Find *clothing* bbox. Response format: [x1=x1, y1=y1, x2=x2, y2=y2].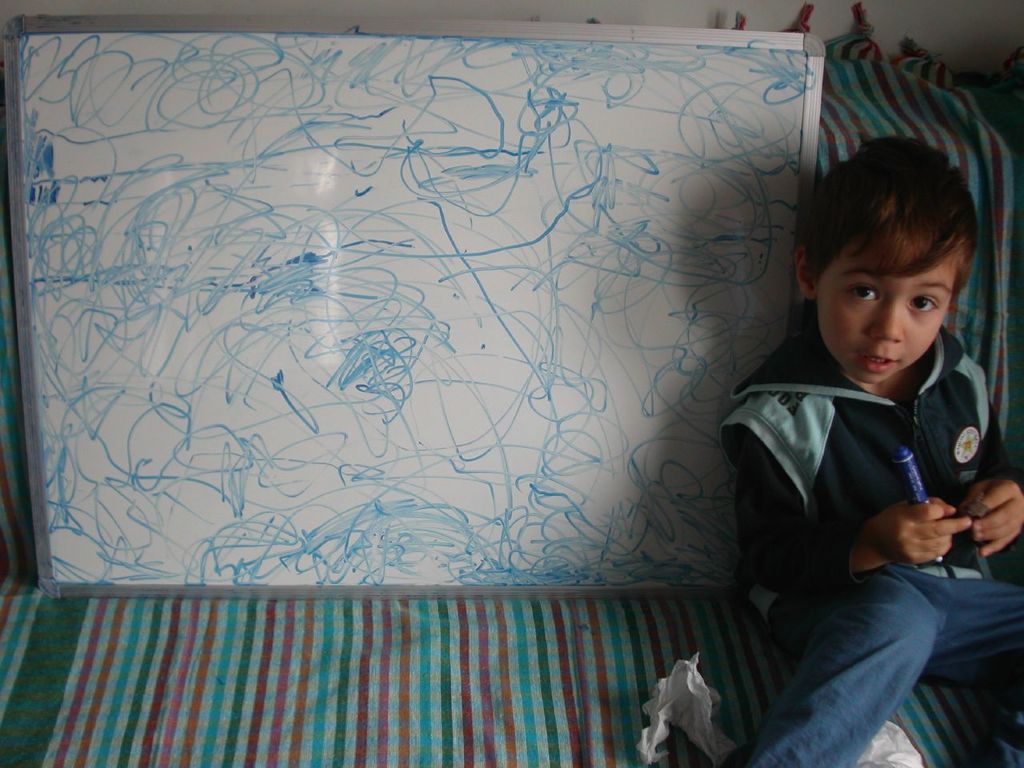
[x1=711, y1=549, x2=1023, y2=767].
